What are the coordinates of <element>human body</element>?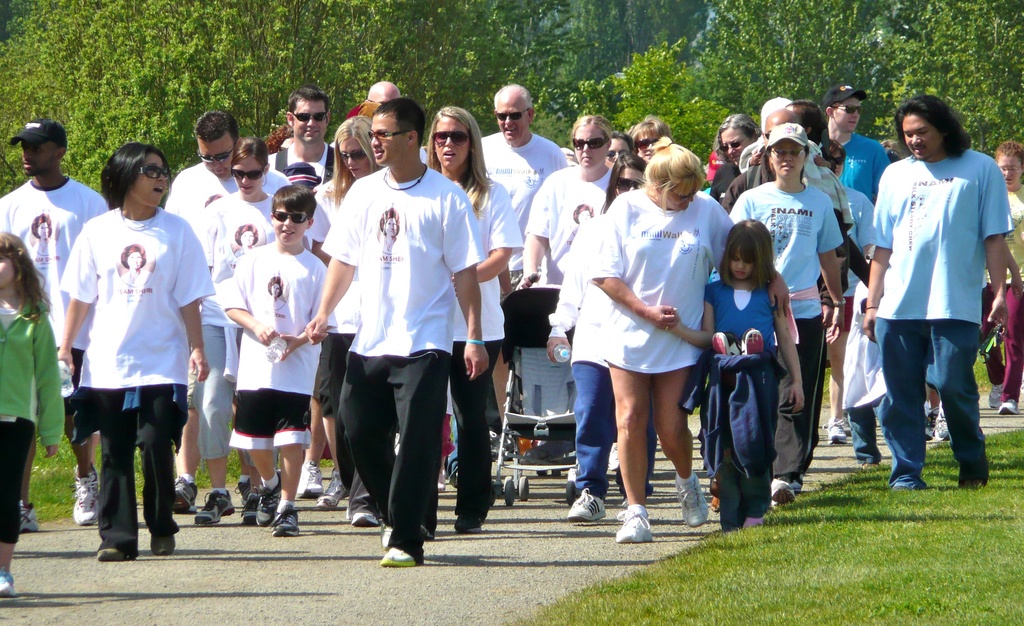
[left=521, top=122, right=605, bottom=345].
